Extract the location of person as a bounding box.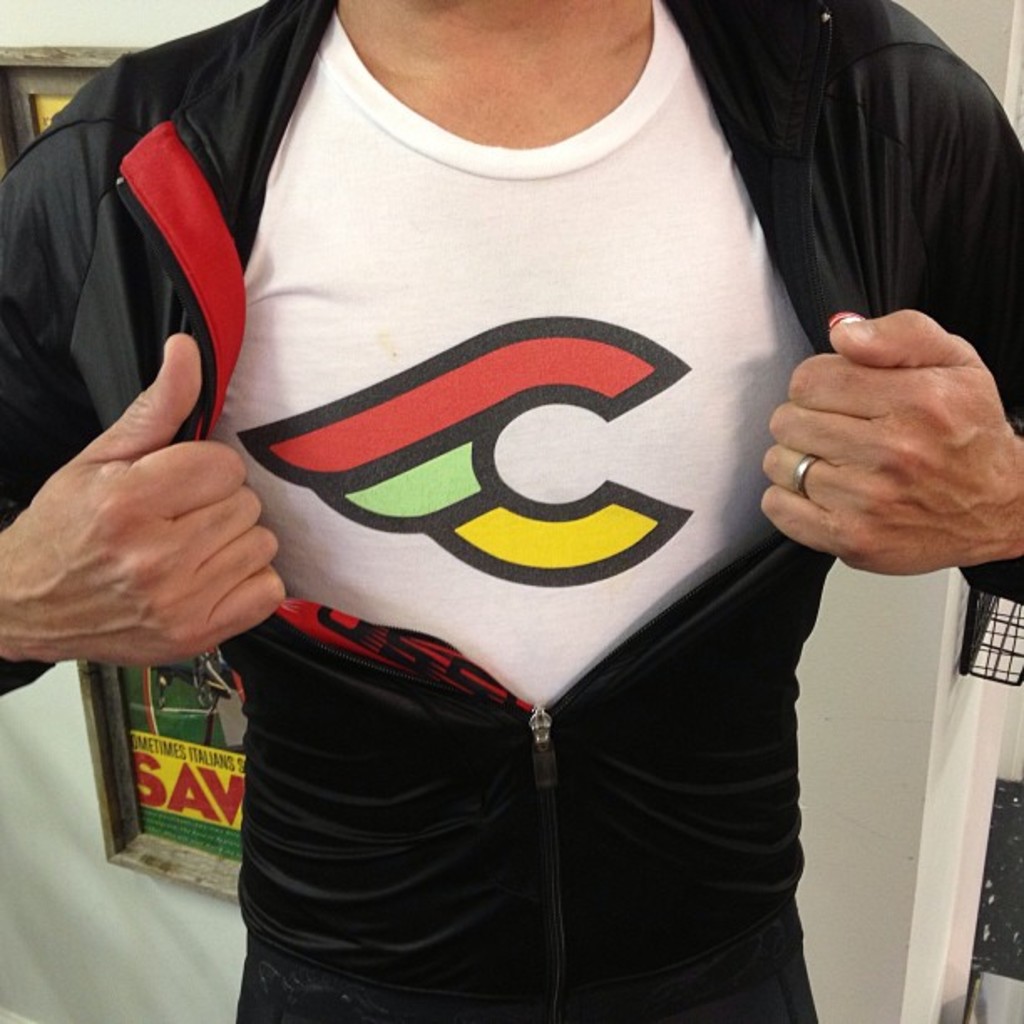
(x1=0, y1=0, x2=1022, y2=1022).
